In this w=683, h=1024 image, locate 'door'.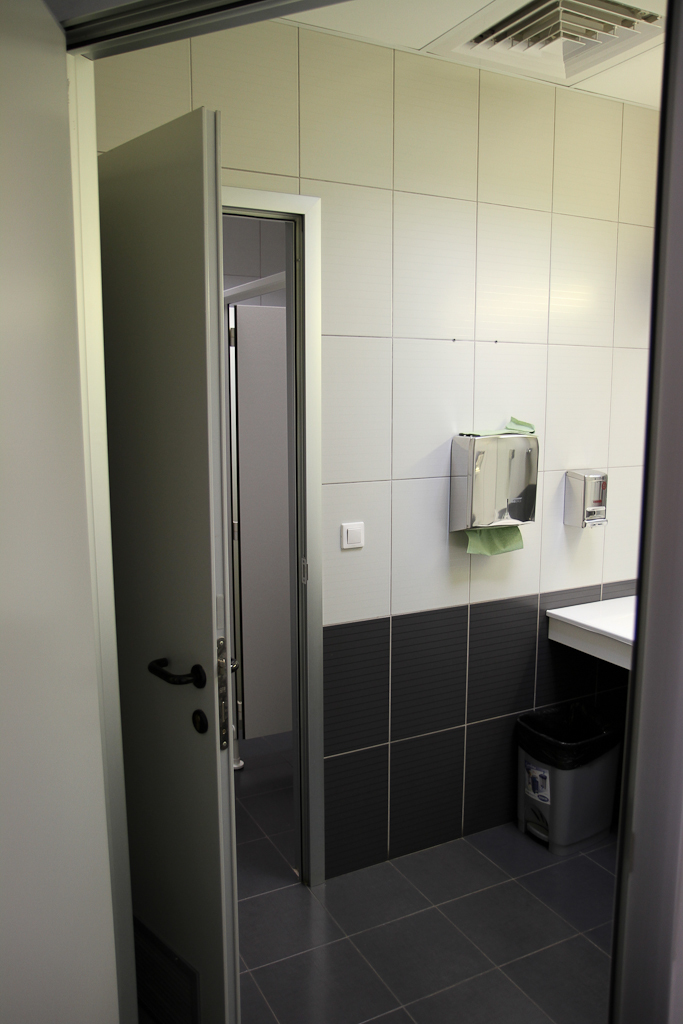
Bounding box: (left=98, top=99, right=240, bottom=1017).
